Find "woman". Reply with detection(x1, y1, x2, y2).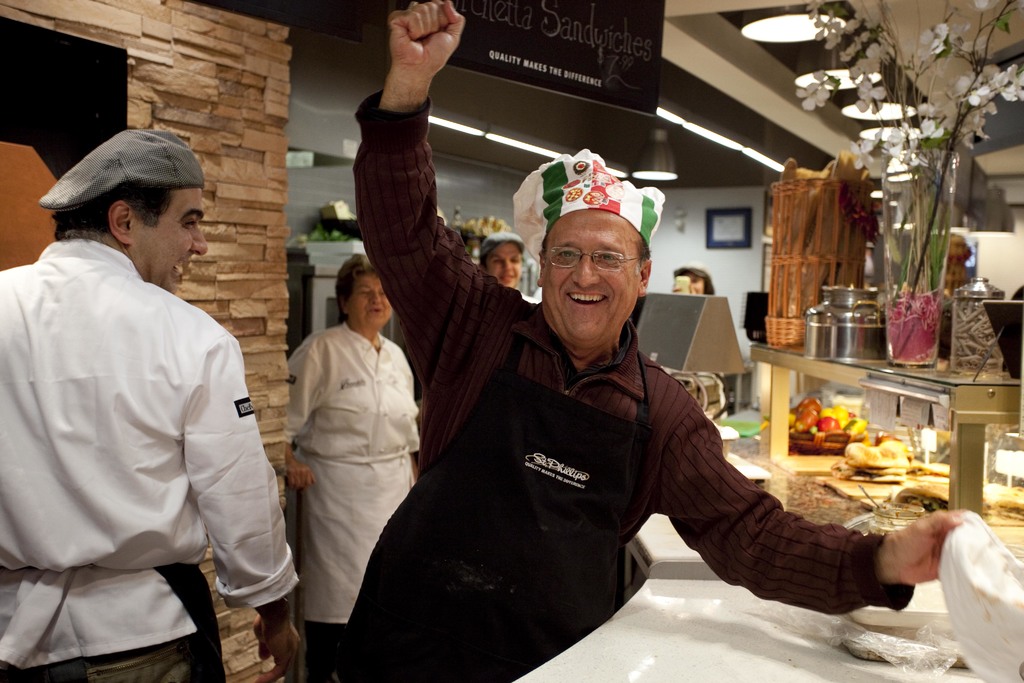
detection(666, 264, 716, 294).
